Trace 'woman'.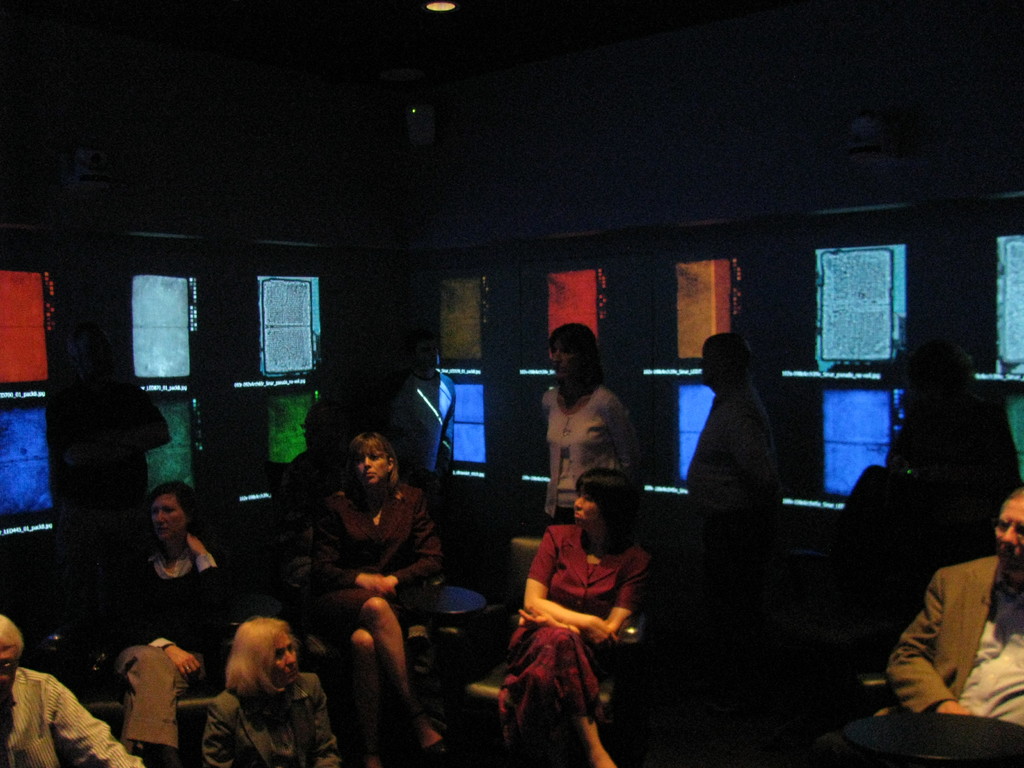
Traced to bbox=[307, 432, 453, 767].
